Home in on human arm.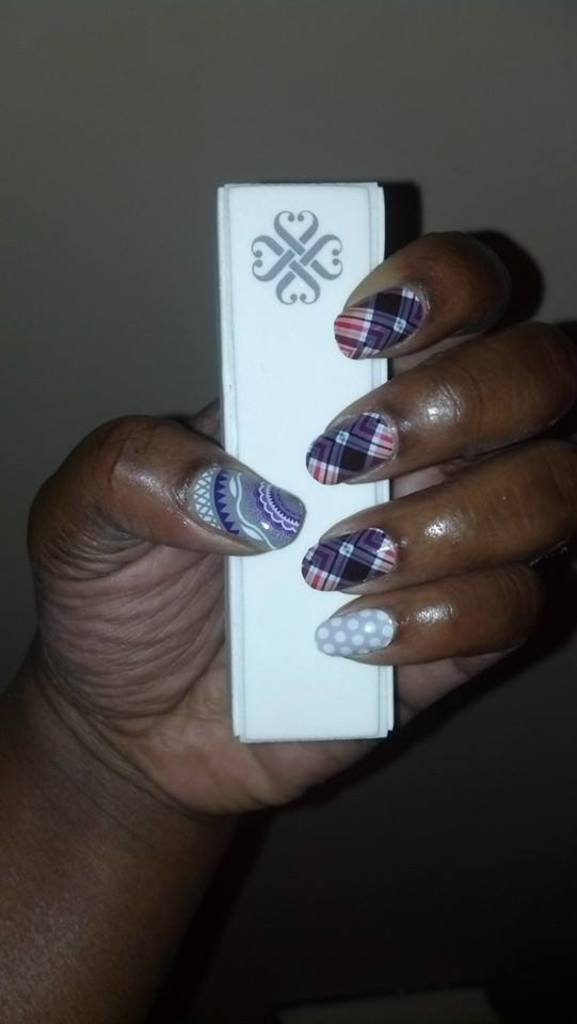
Homed in at 0, 227, 571, 1020.
